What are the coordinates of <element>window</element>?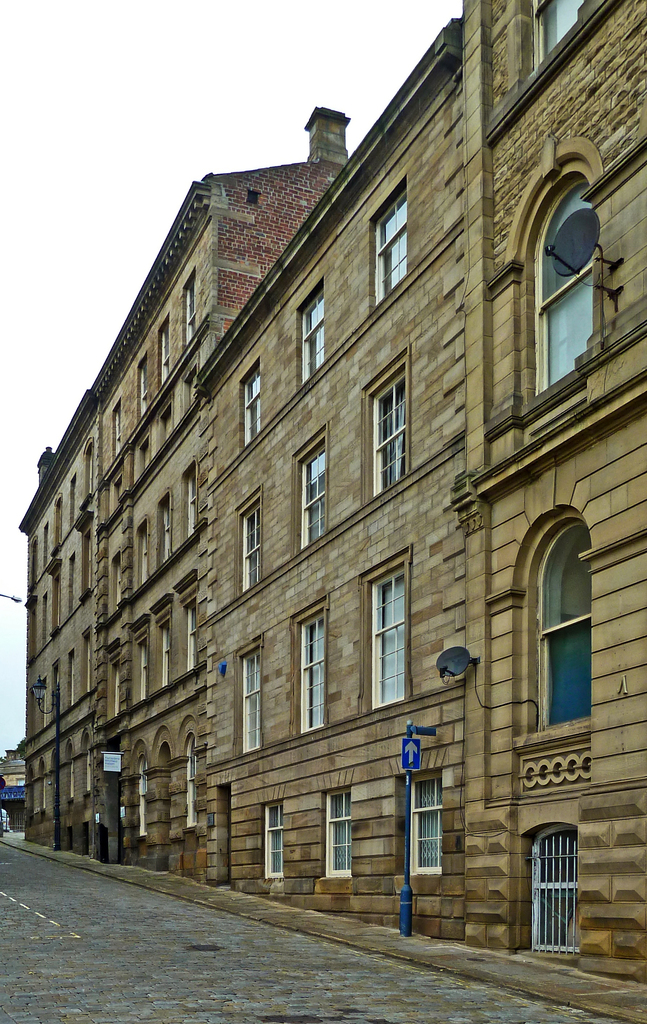
bbox=(319, 787, 354, 884).
